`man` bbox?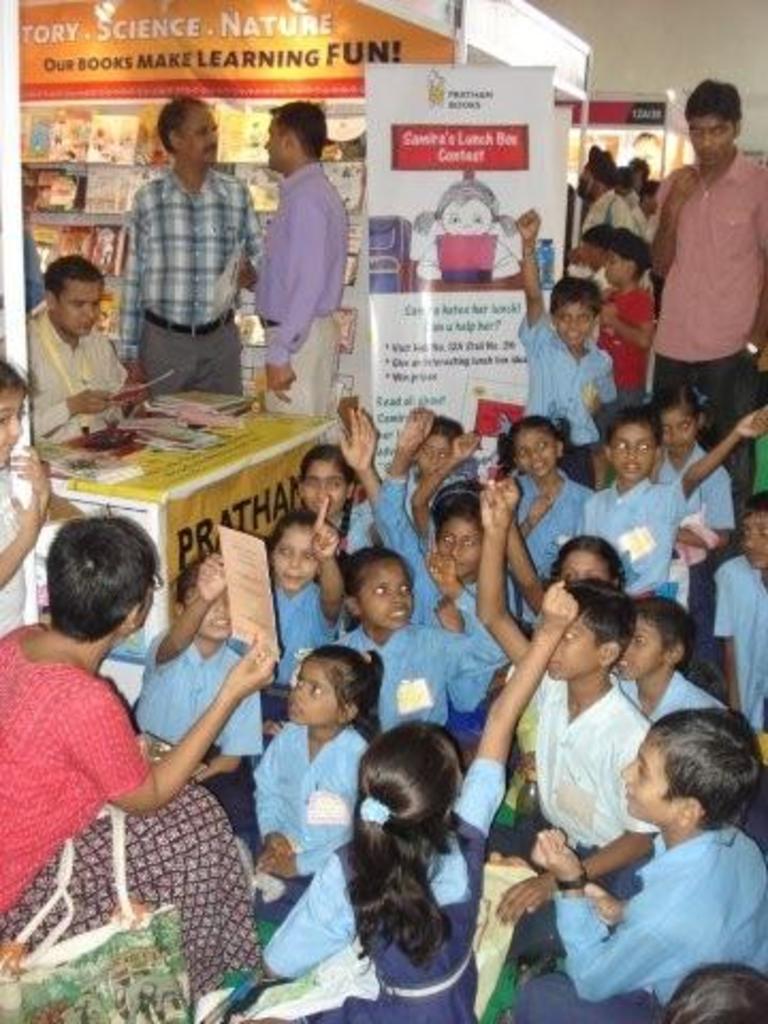
570:143:625:322
